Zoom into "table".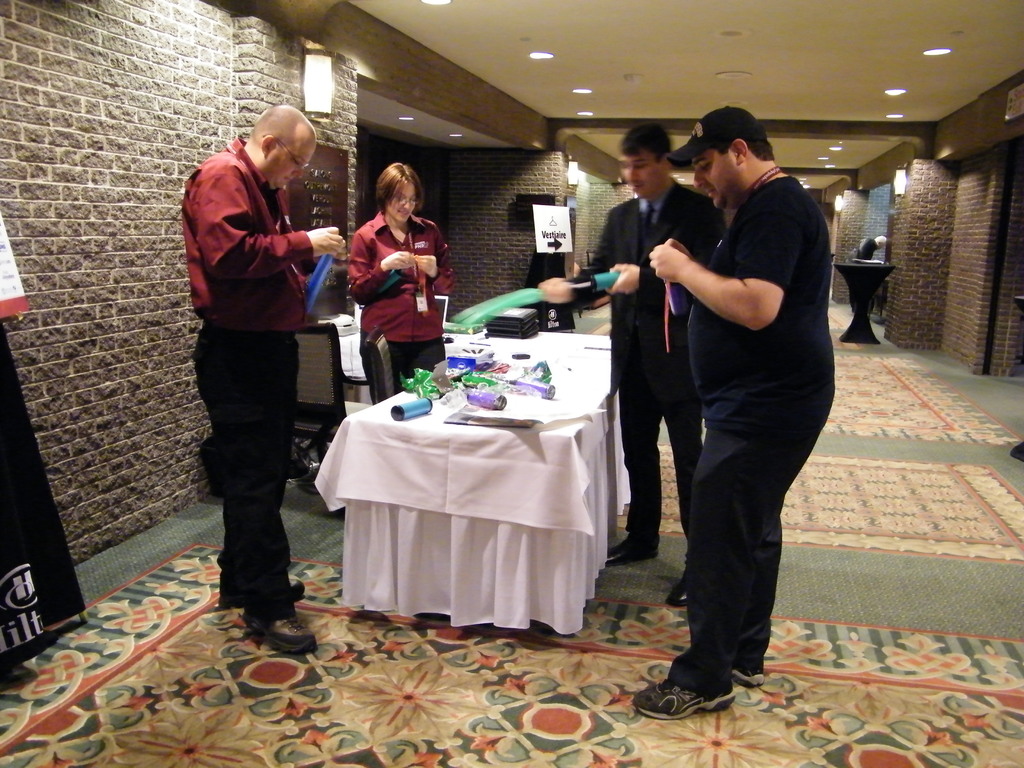
Zoom target: 826, 260, 899, 346.
